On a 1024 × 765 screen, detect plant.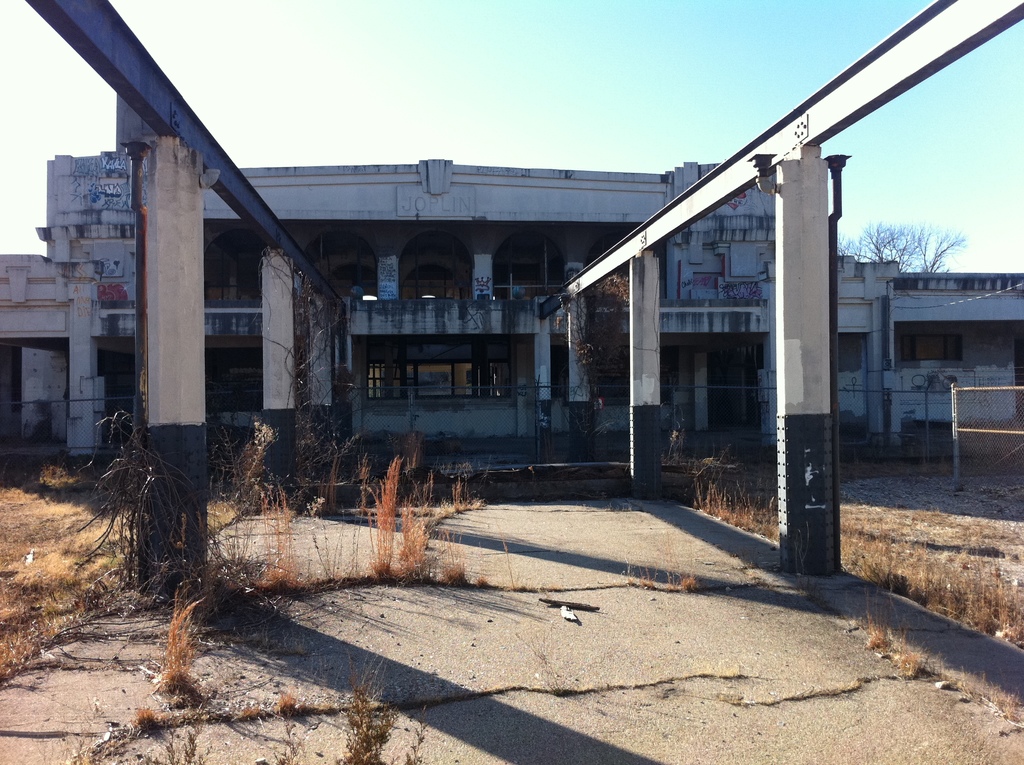
125:598:426:764.
